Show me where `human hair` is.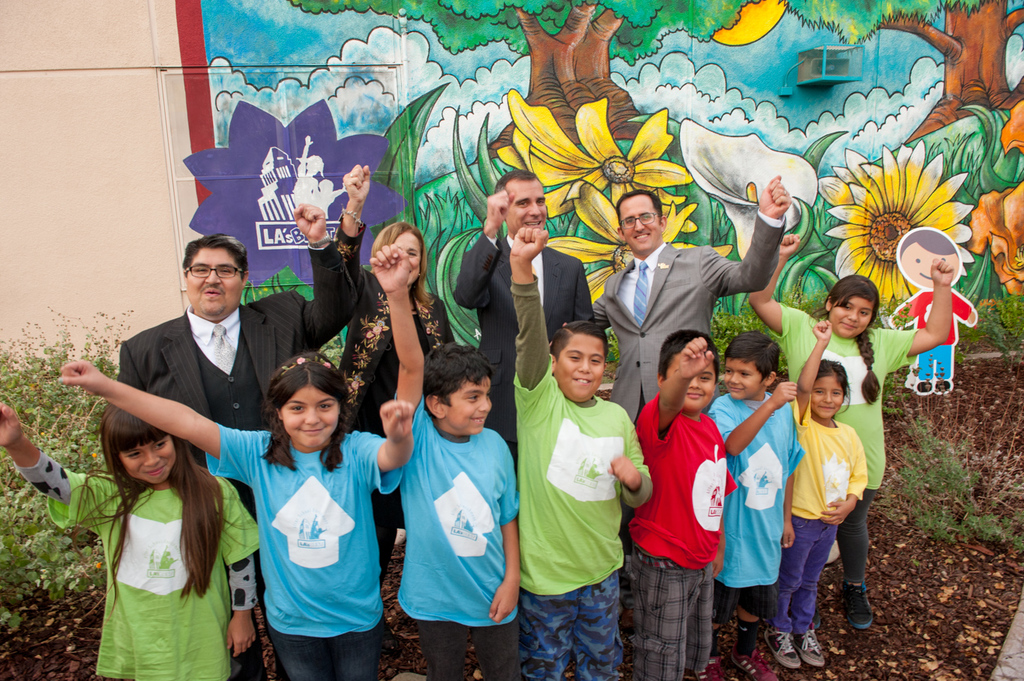
`human hair` is at bbox=[551, 319, 610, 379].
